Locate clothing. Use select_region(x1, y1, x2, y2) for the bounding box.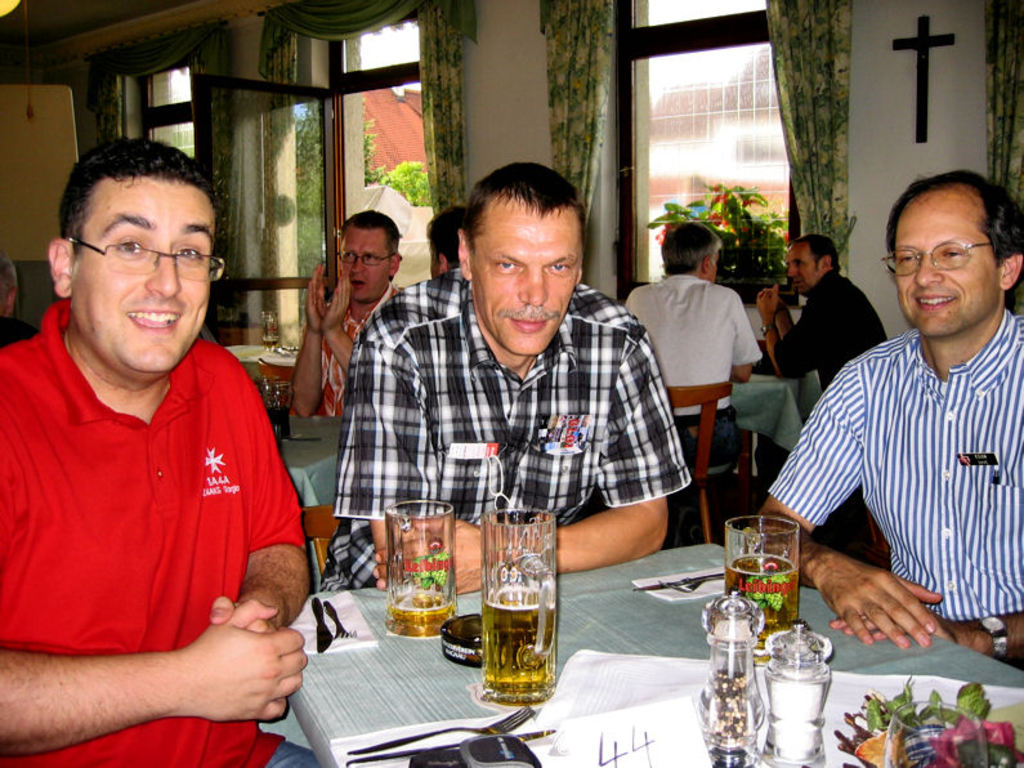
select_region(769, 272, 912, 407).
